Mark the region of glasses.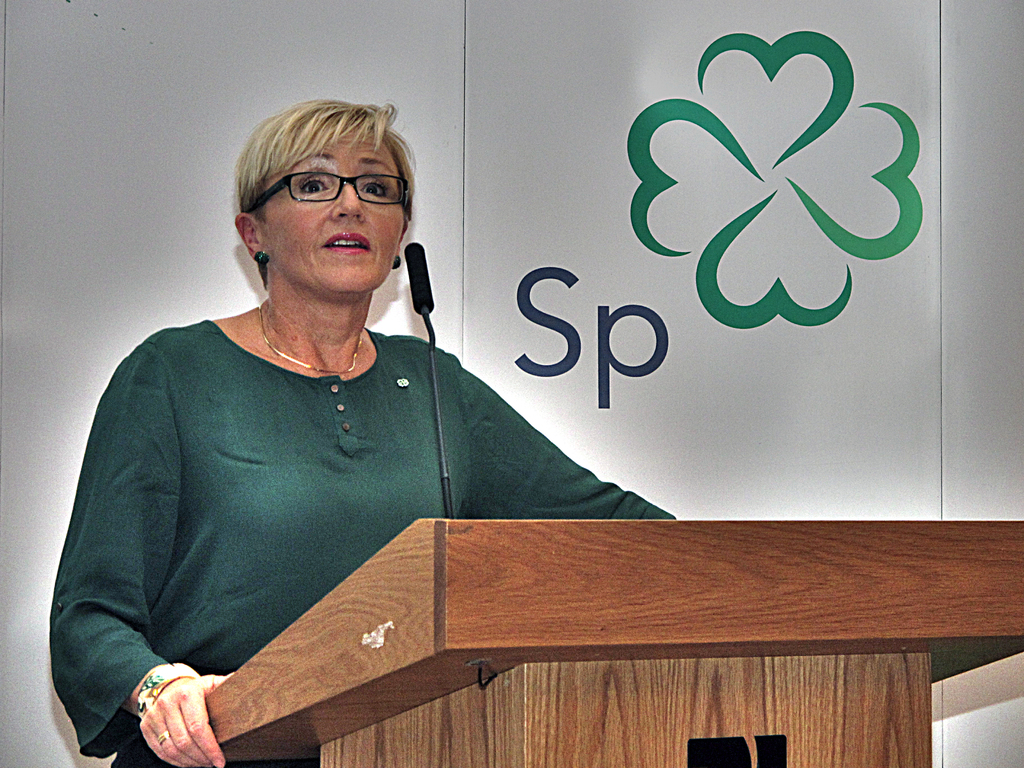
Region: Rect(250, 163, 406, 217).
